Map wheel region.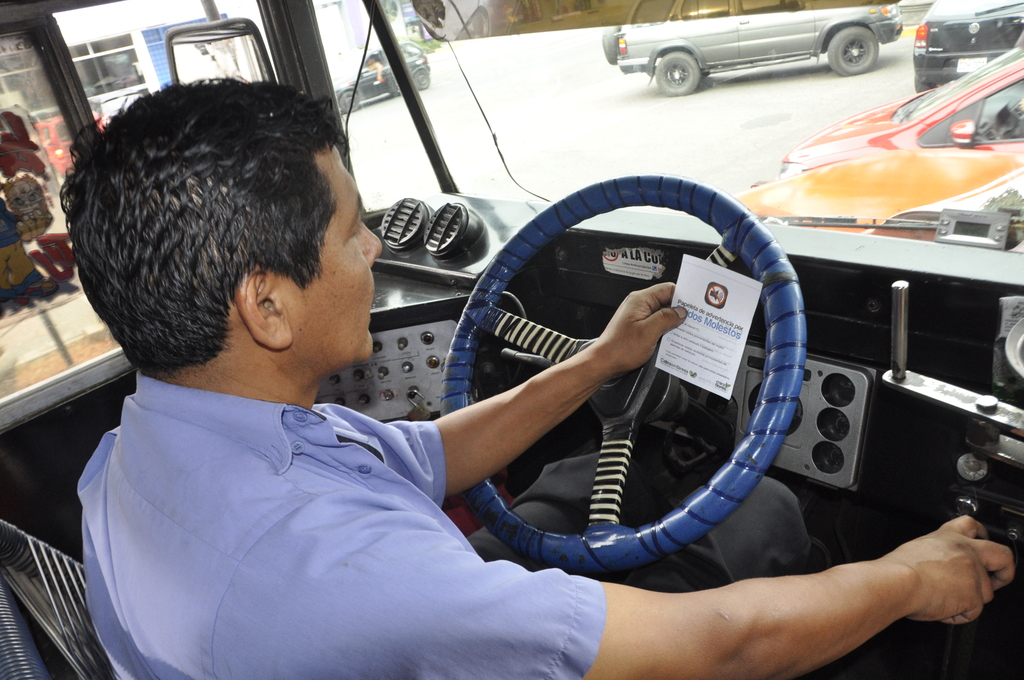
Mapped to bbox=(339, 86, 360, 119).
